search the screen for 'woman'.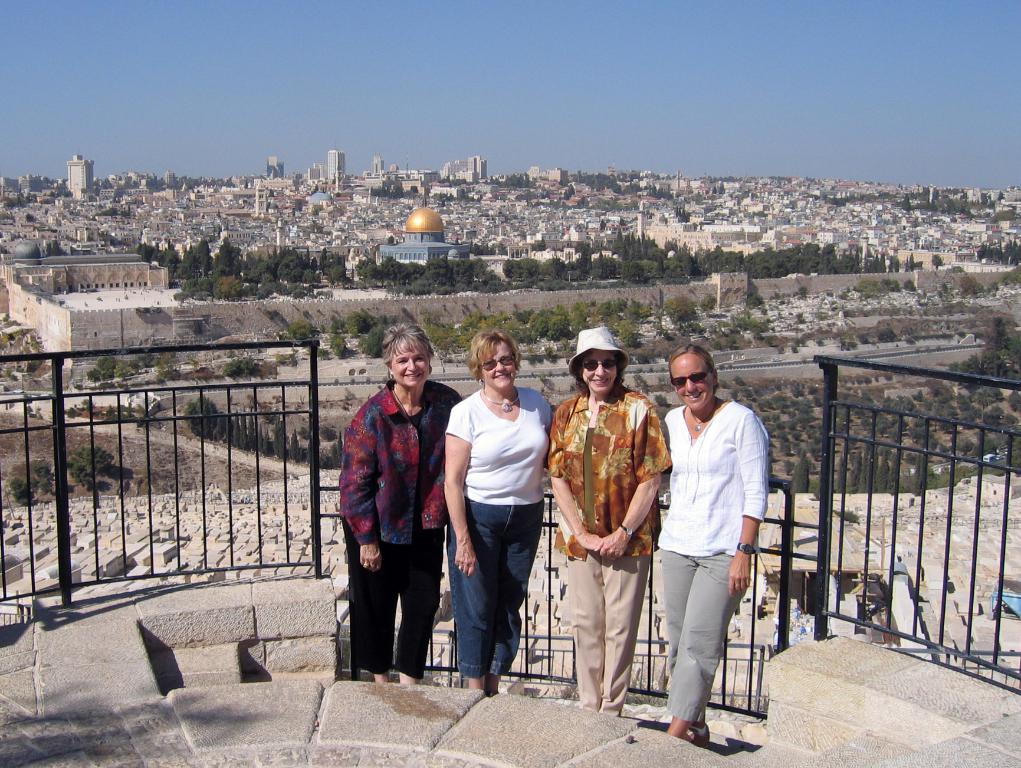
Found at <box>555,341,653,728</box>.
